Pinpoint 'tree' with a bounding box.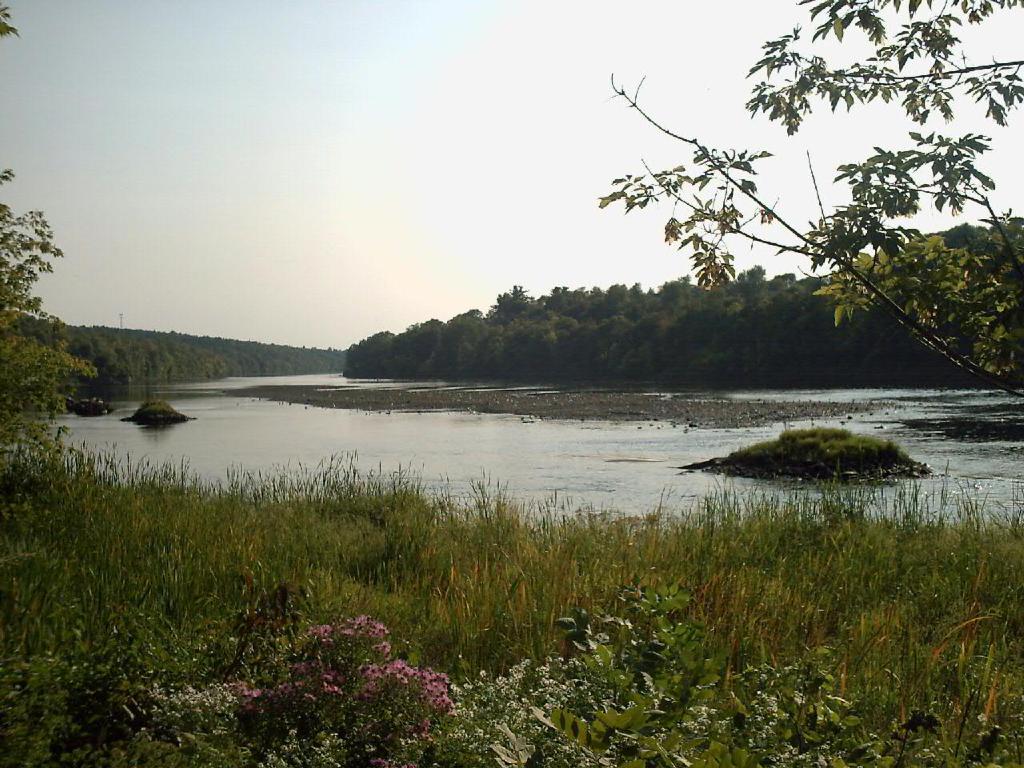
x1=594, y1=0, x2=1023, y2=395.
